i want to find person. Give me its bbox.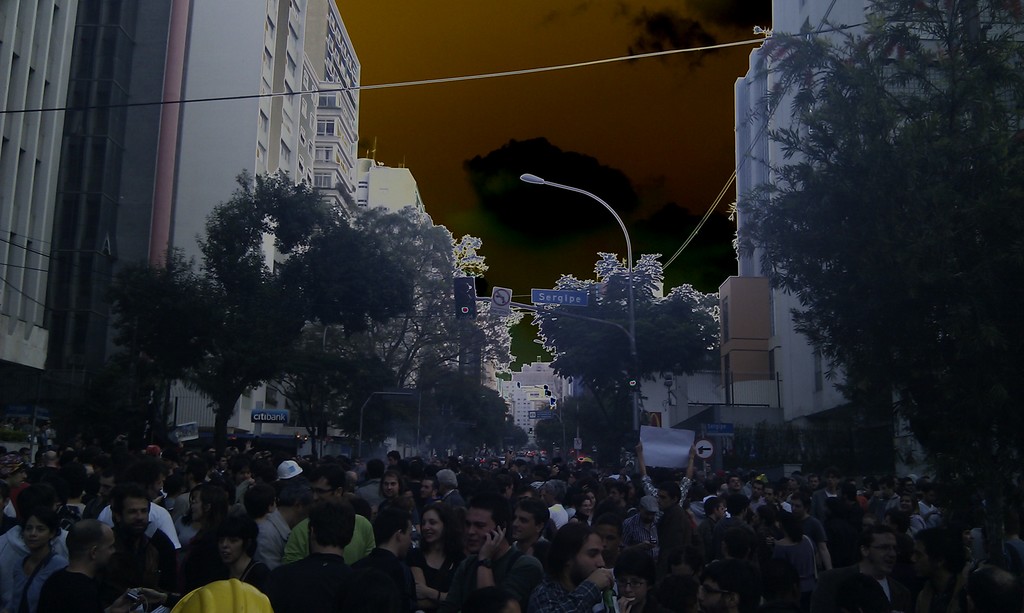
919/552/972/612.
